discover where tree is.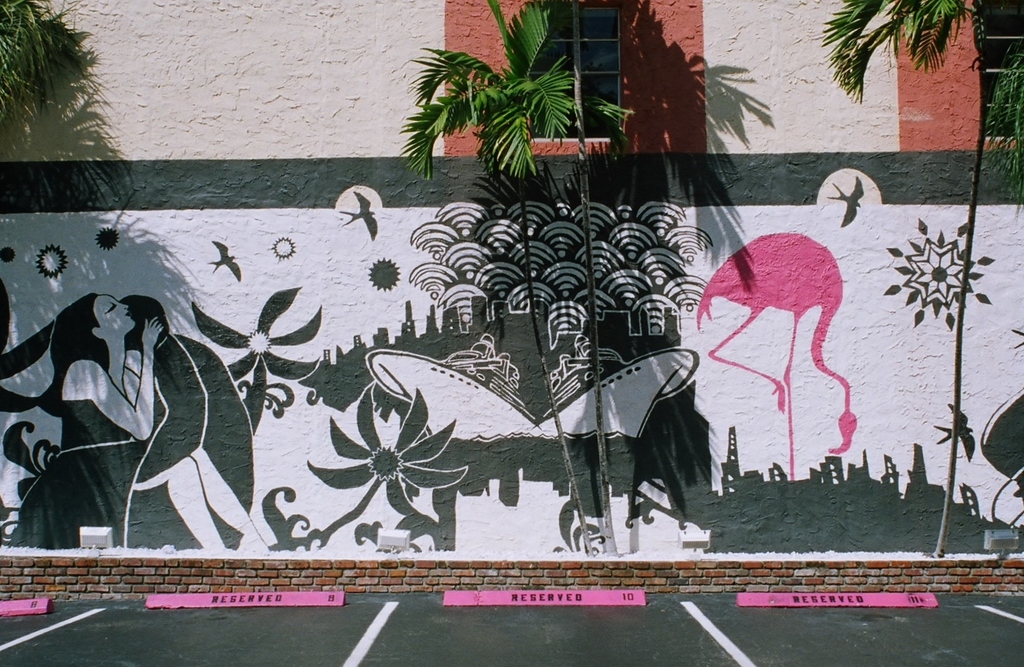
Discovered at bbox=(824, 0, 1023, 559).
